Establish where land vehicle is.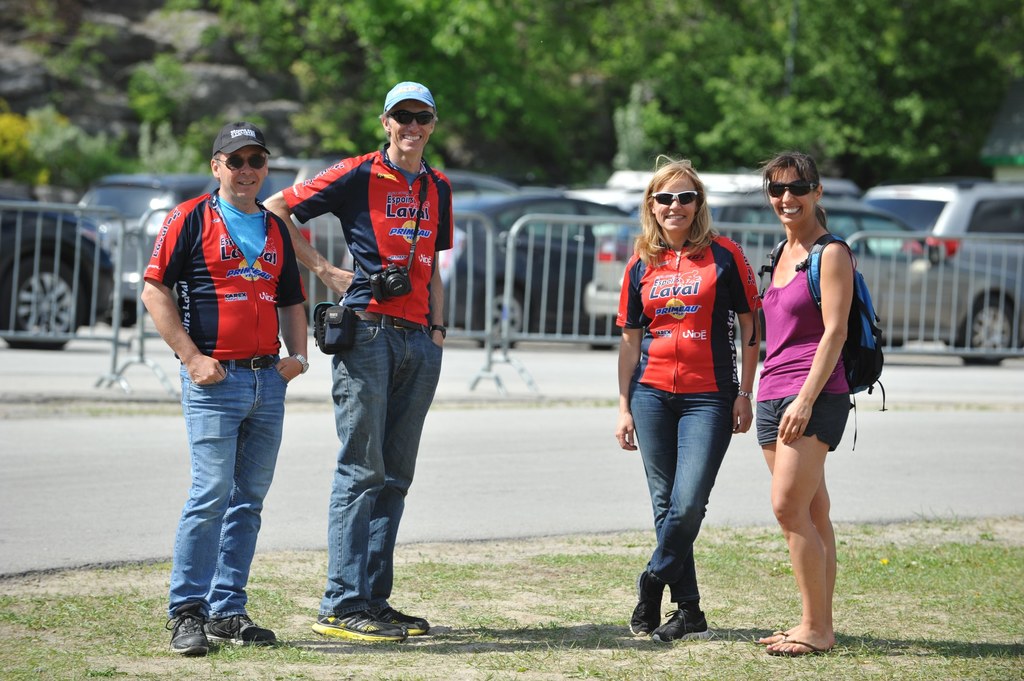
Established at region(252, 152, 525, 308).
